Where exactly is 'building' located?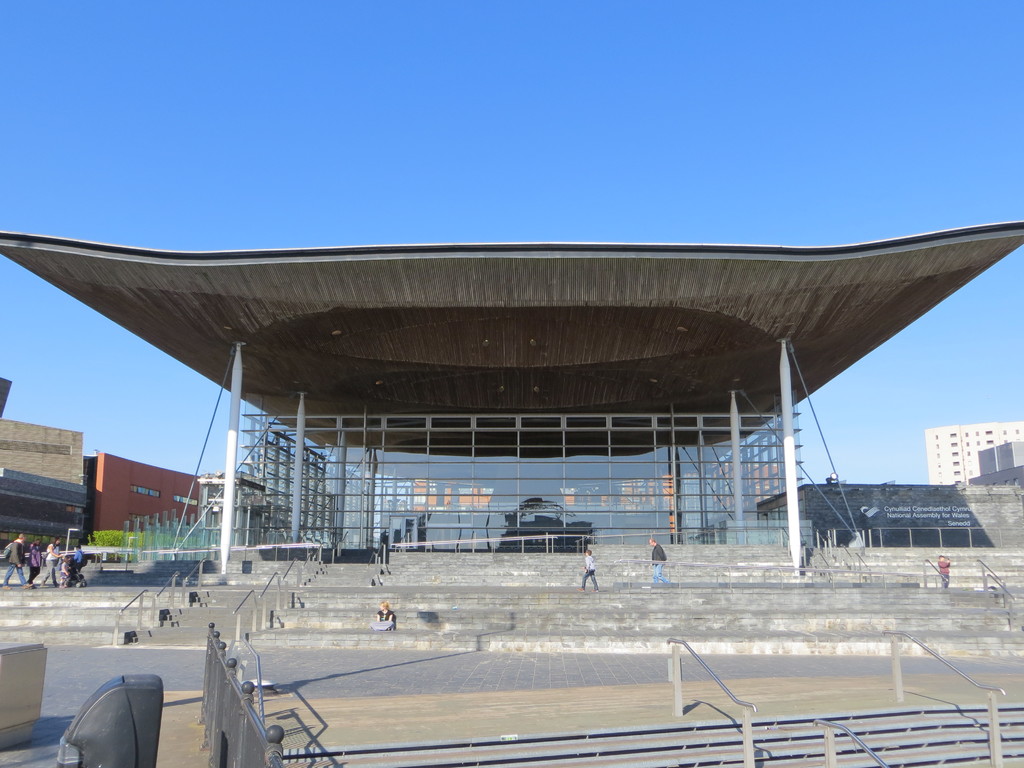
Its bounding box is rect(22, 419, 225, 566).
